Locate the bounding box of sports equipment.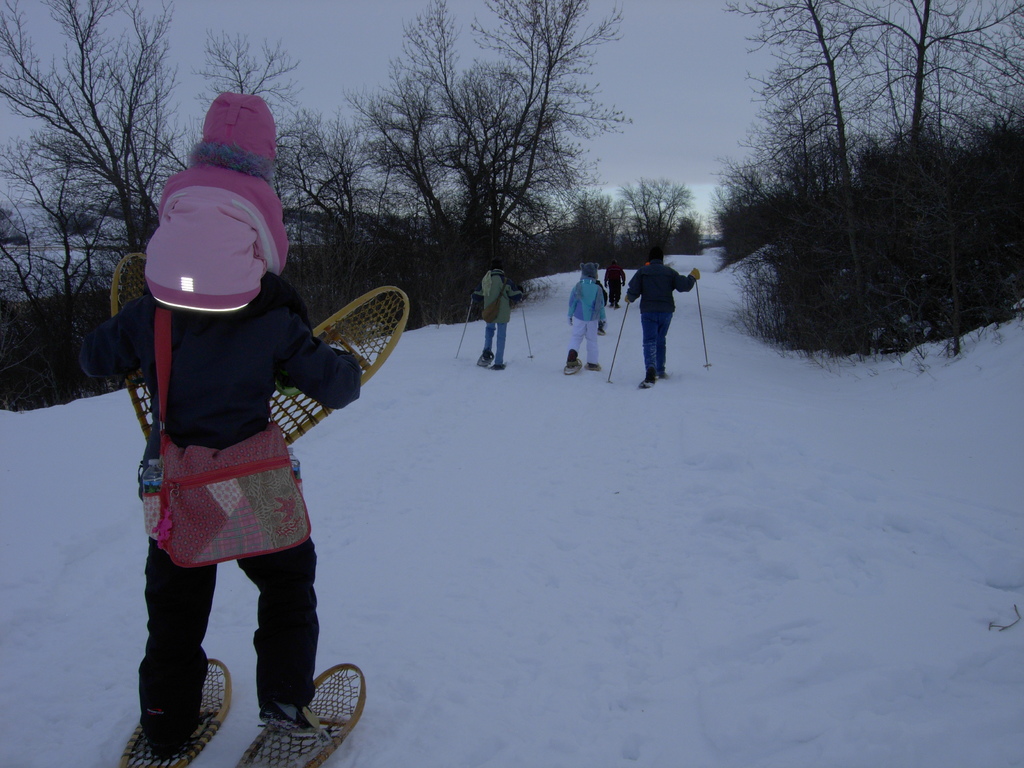
Bounding box: 239:653:369:767.
